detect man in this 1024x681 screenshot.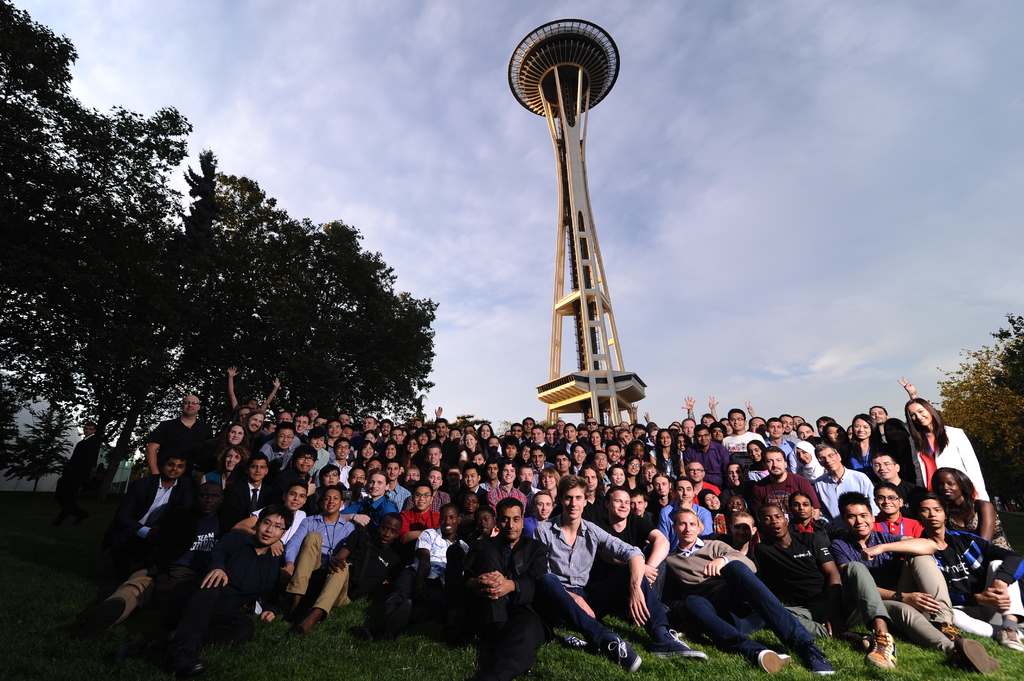
Detection: {"left": 354, "top": 413, "right": 378, "bottom": 433}.
